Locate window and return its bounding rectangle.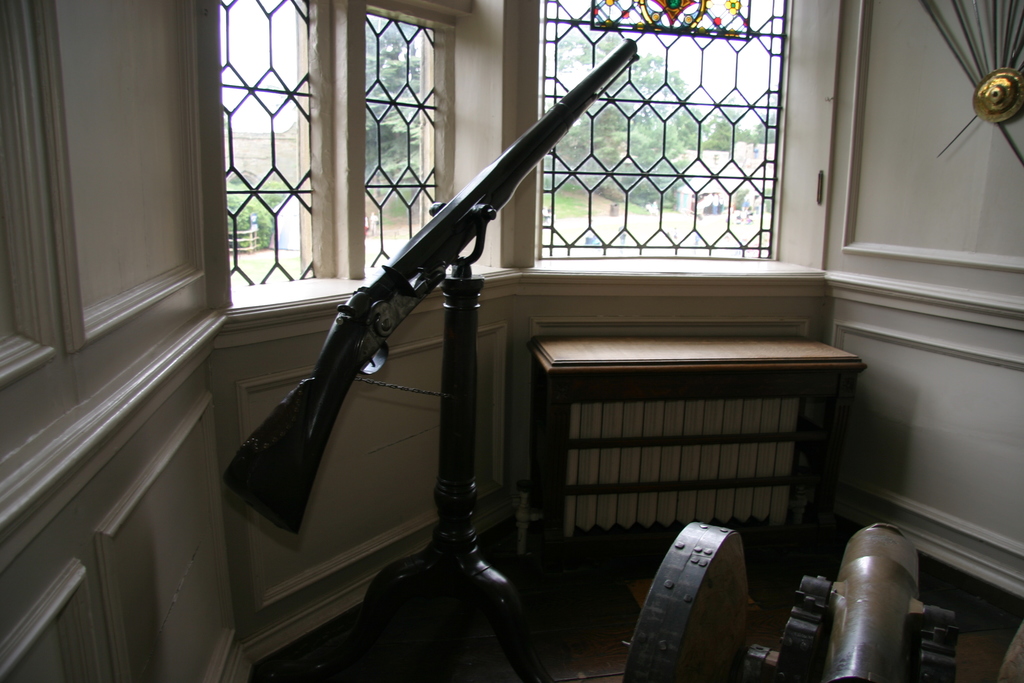
(x1=218, y1=0, x2=468, y2=315).
